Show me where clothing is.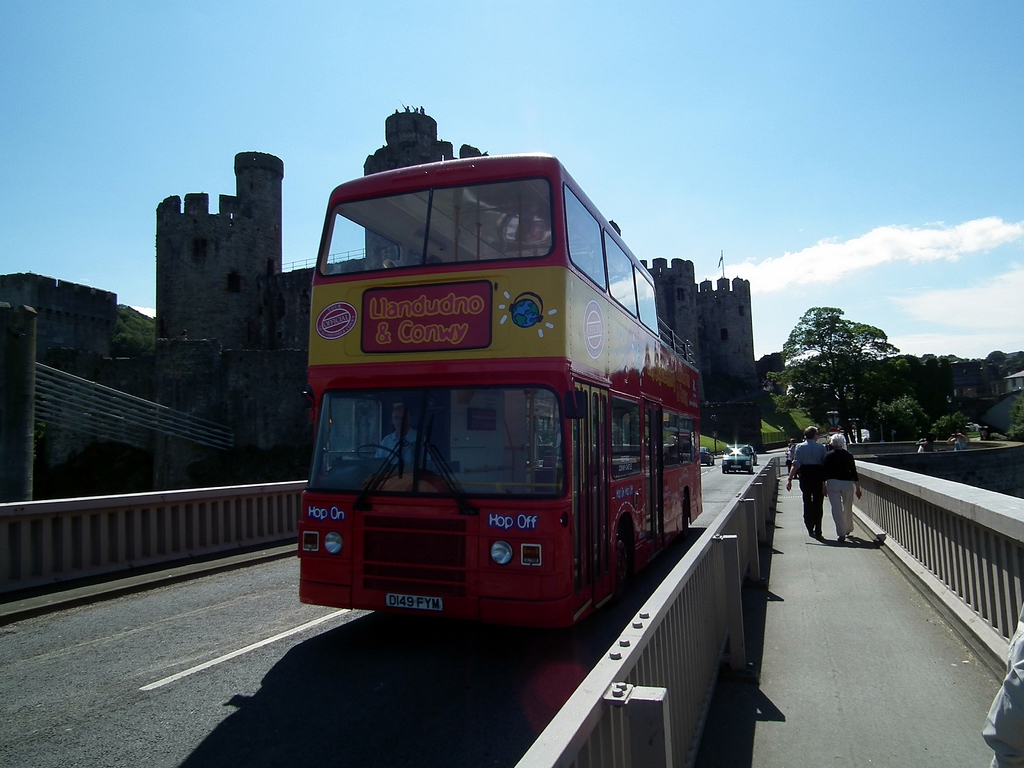
clothing is at 378 423 428 474.
